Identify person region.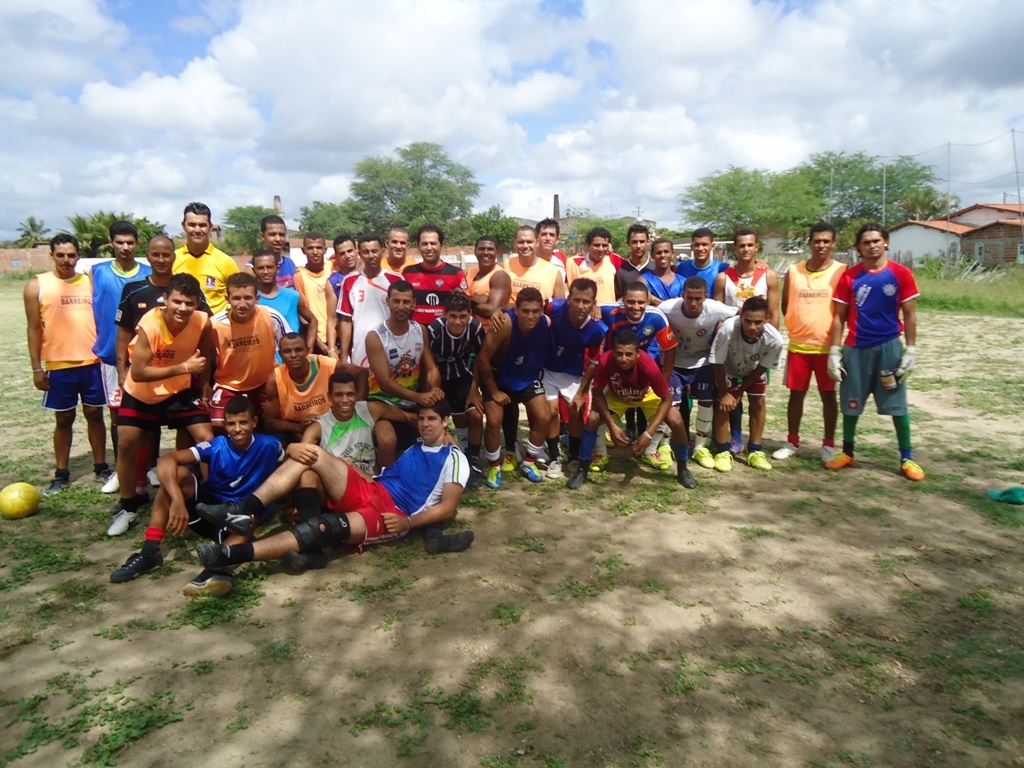
Region: bbox=[480, 287, 558, 490].
